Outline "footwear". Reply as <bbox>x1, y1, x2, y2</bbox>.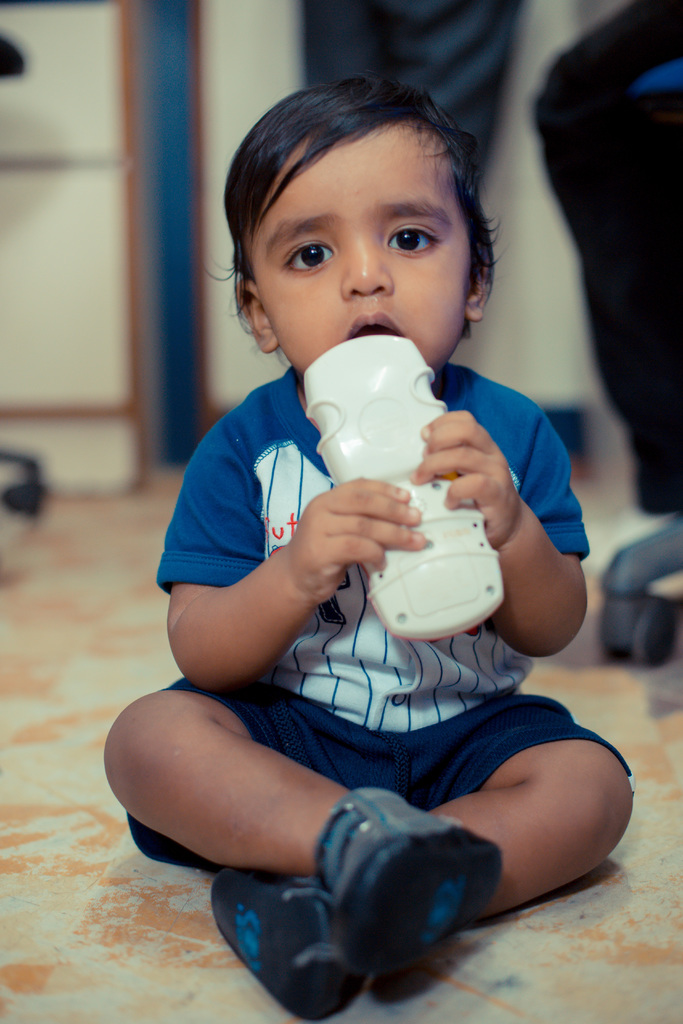
<bbox>201, 867, 377, 1023</bbox>.
